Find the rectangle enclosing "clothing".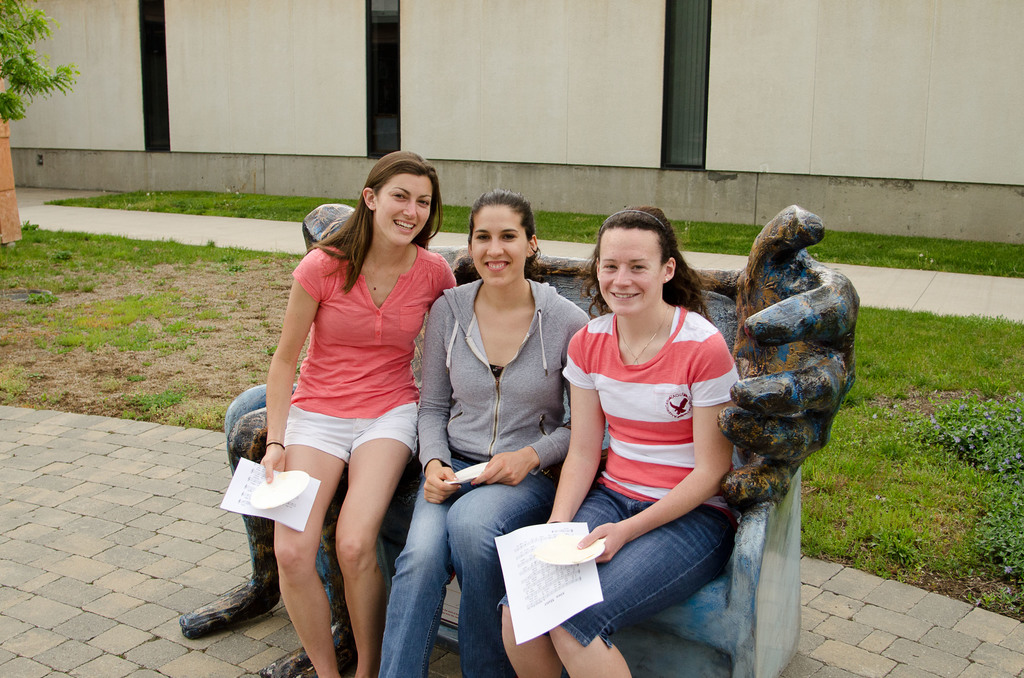
l=558, t=305, r=735, b=666.
